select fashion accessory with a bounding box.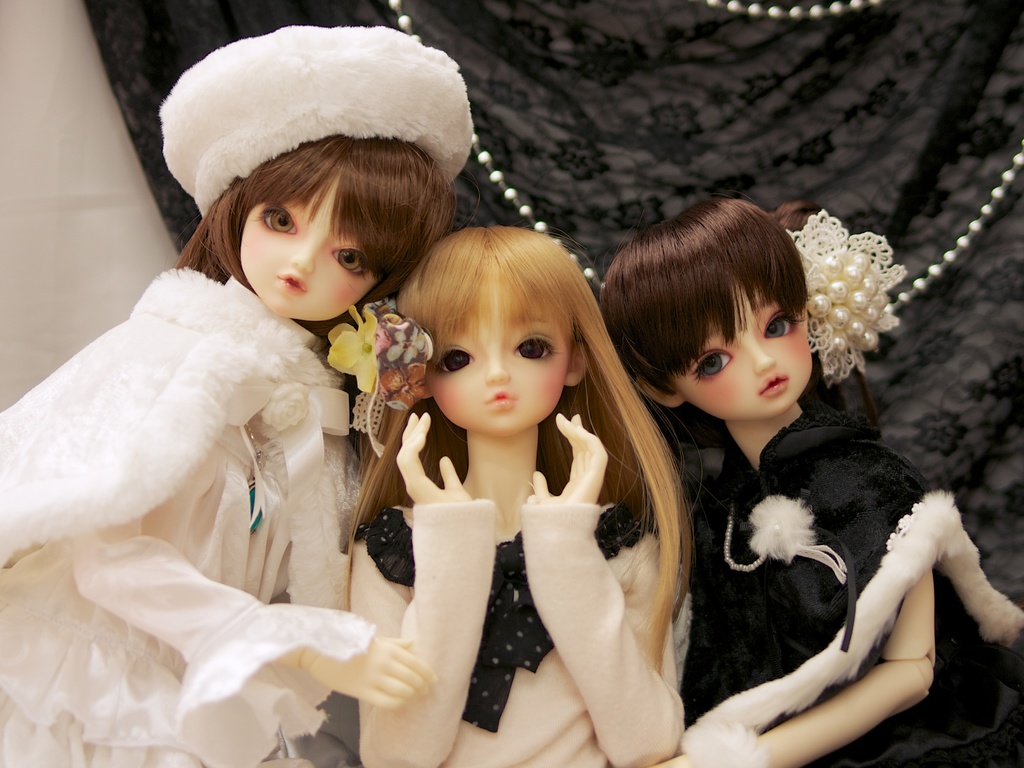
155,24,471,215.
